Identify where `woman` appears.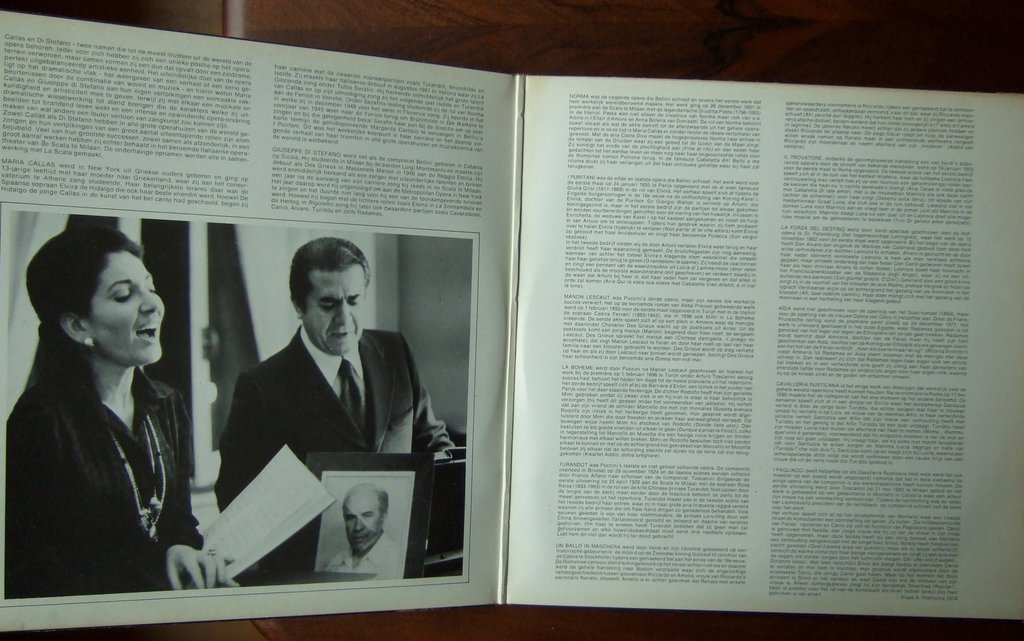
Appears at [8, 193, 198, 619].
